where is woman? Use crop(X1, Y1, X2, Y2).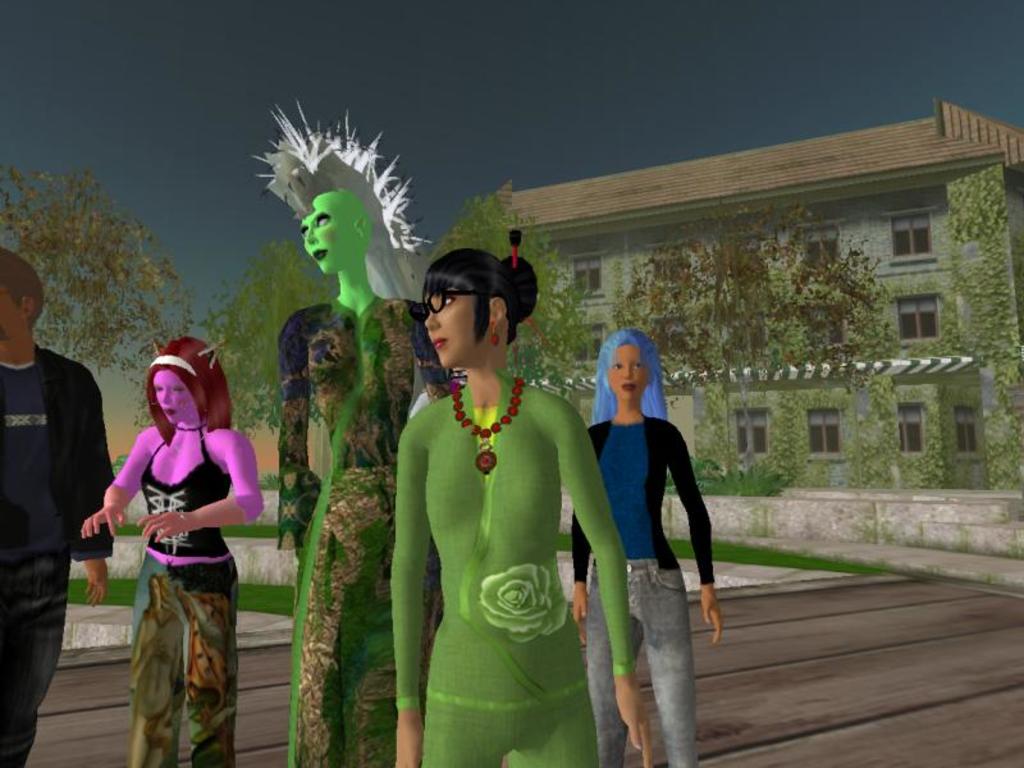
crop(379, 247, 613, 753).
